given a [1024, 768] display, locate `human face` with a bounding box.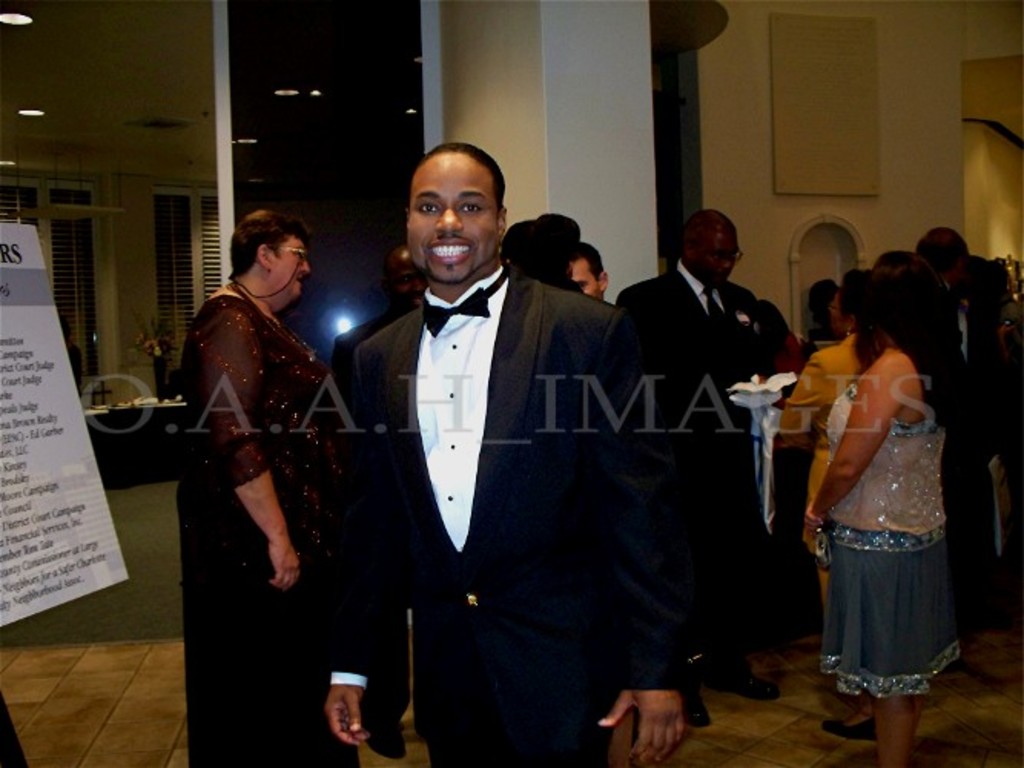
Located: bbox=(270, 237, 307, 296).
